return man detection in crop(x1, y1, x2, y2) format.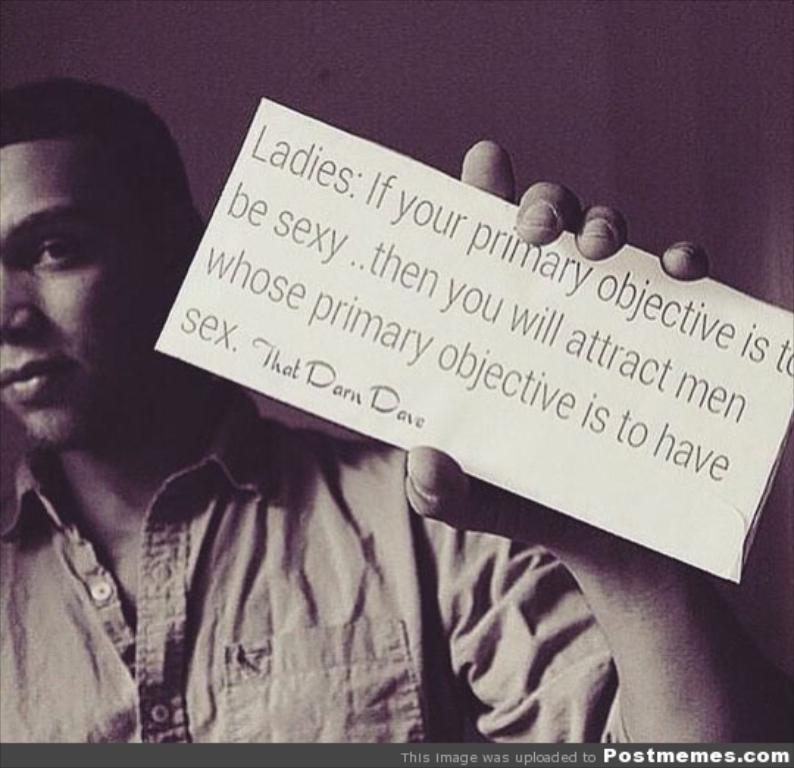
crop(49, 91, 770, 759).
